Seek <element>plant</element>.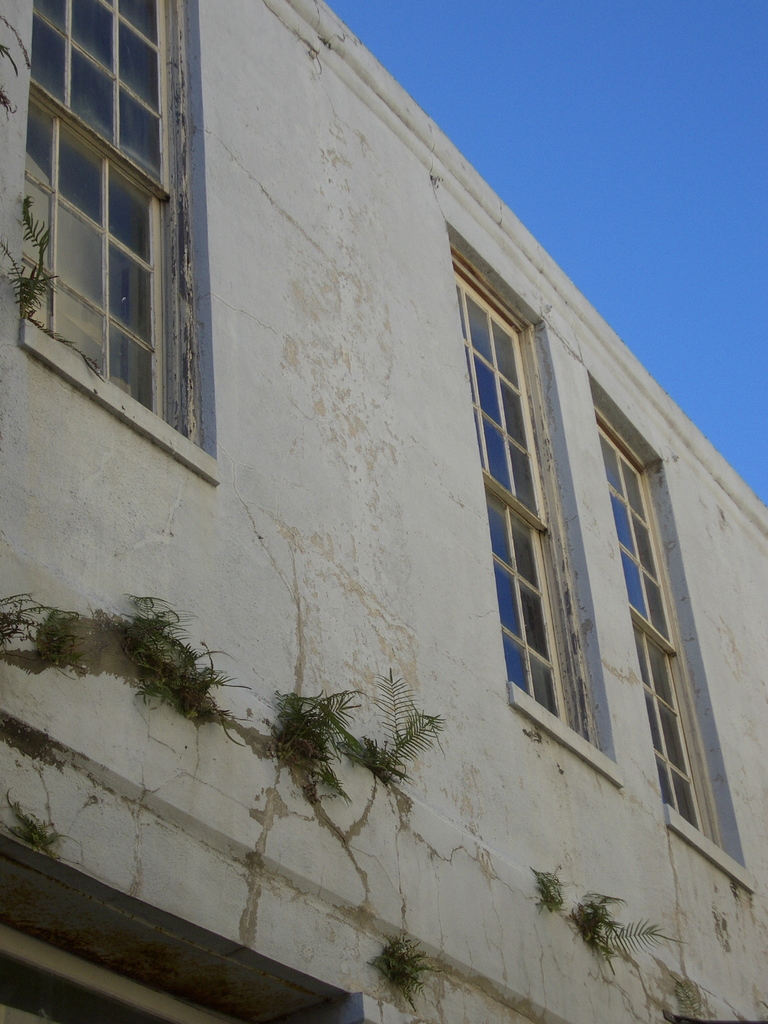
125, 589, 277, 739.
